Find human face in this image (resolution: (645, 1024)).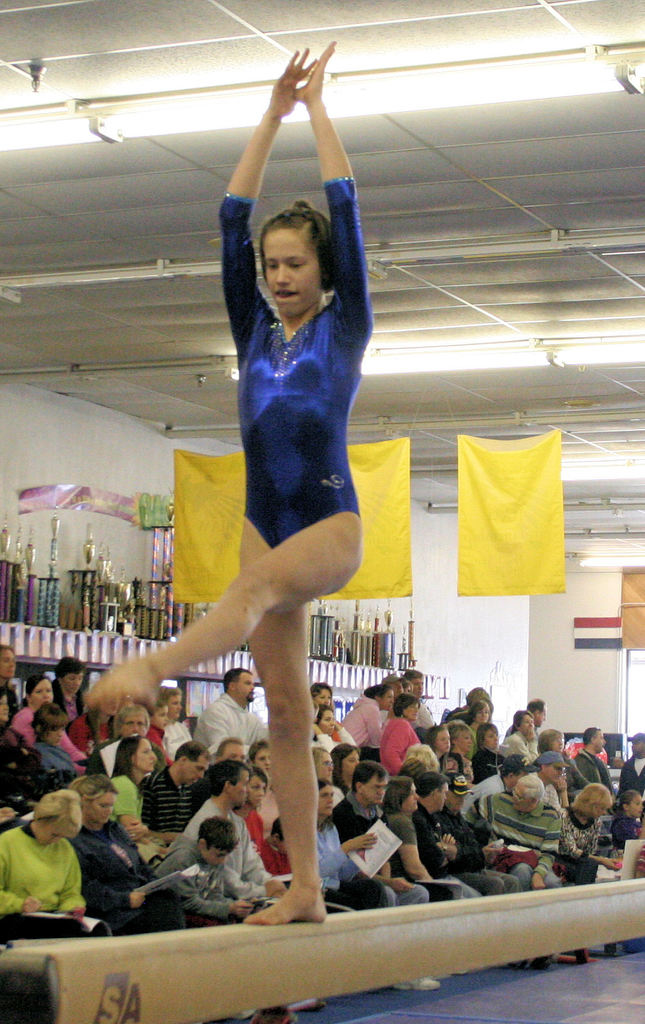
<box>263,237,323,321</box>.
